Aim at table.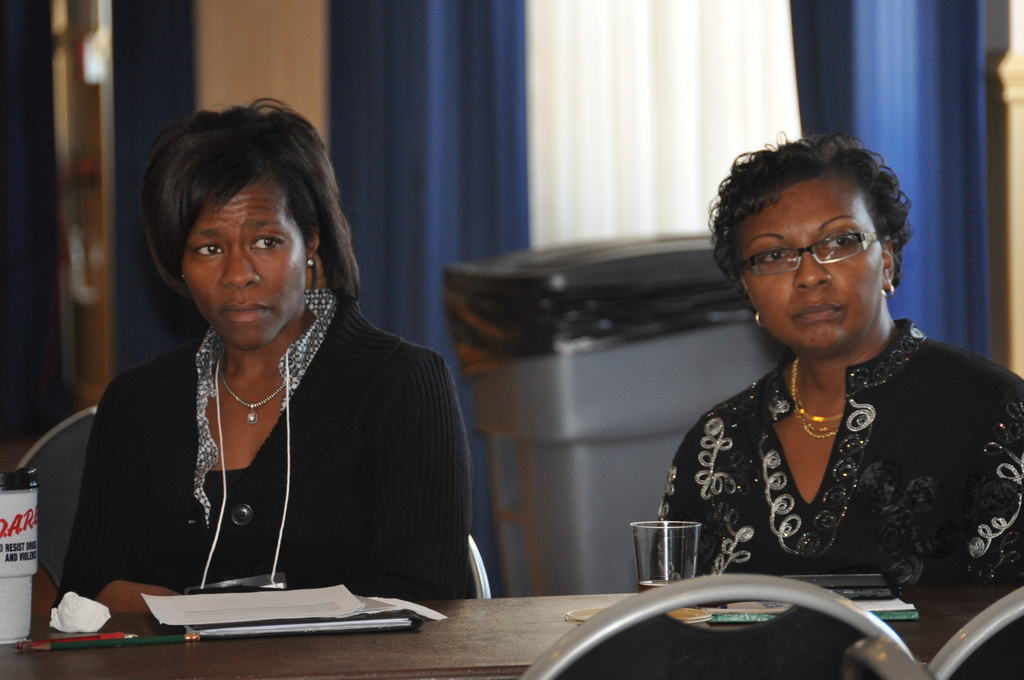
Aimed at <region>0, 590, 1023, 679</region>.
